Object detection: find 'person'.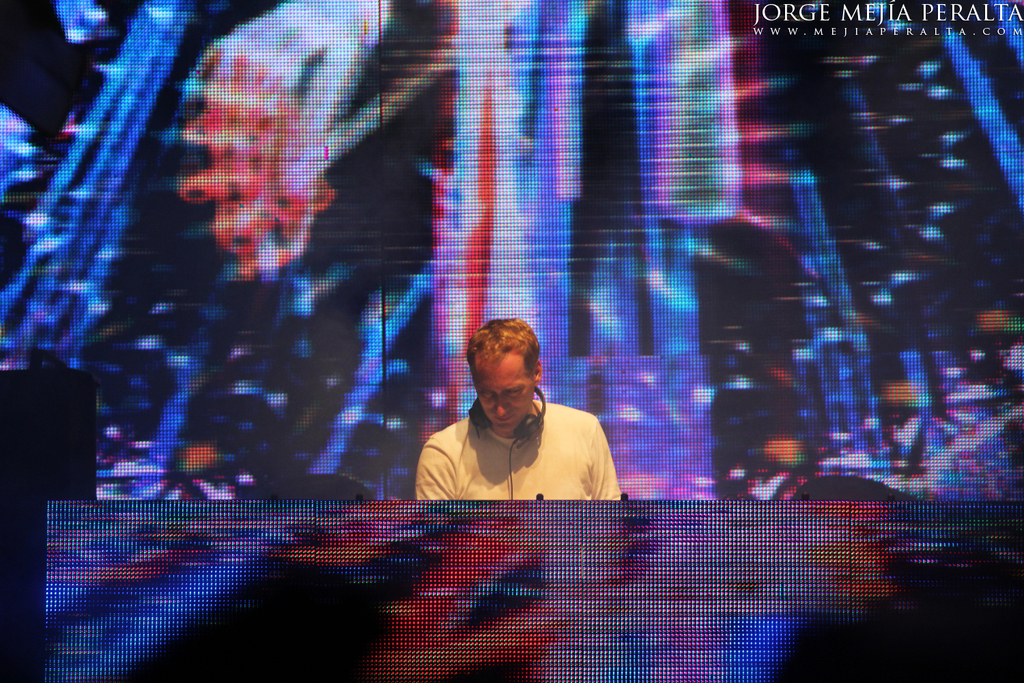
(414, 321, 618, 530).
